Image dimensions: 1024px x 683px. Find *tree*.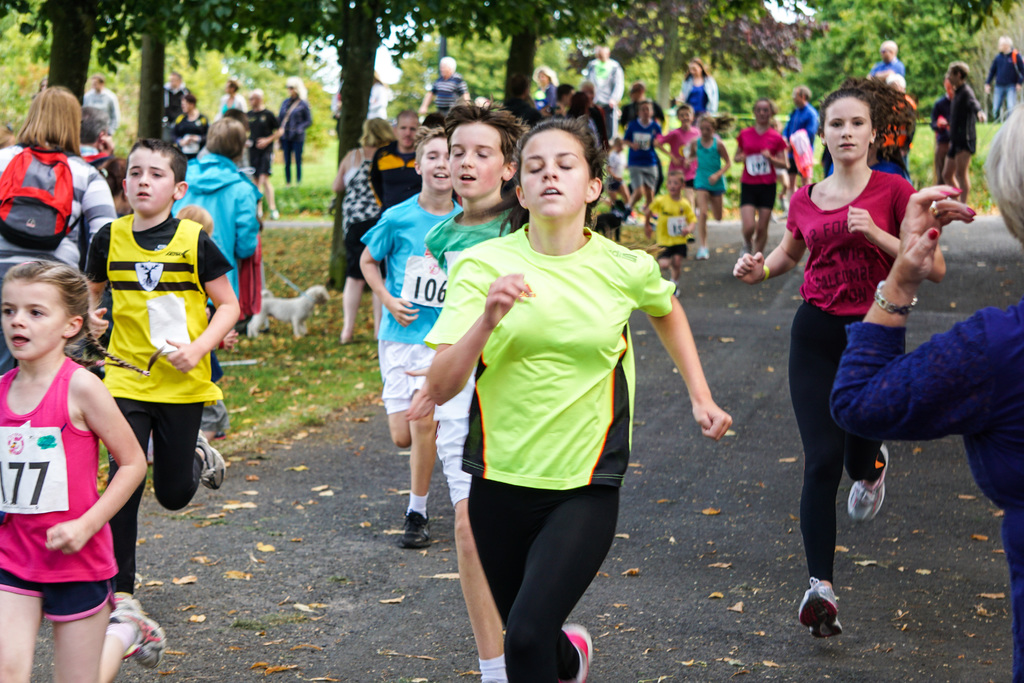
<region>578, 0, 819, 110</region>.
